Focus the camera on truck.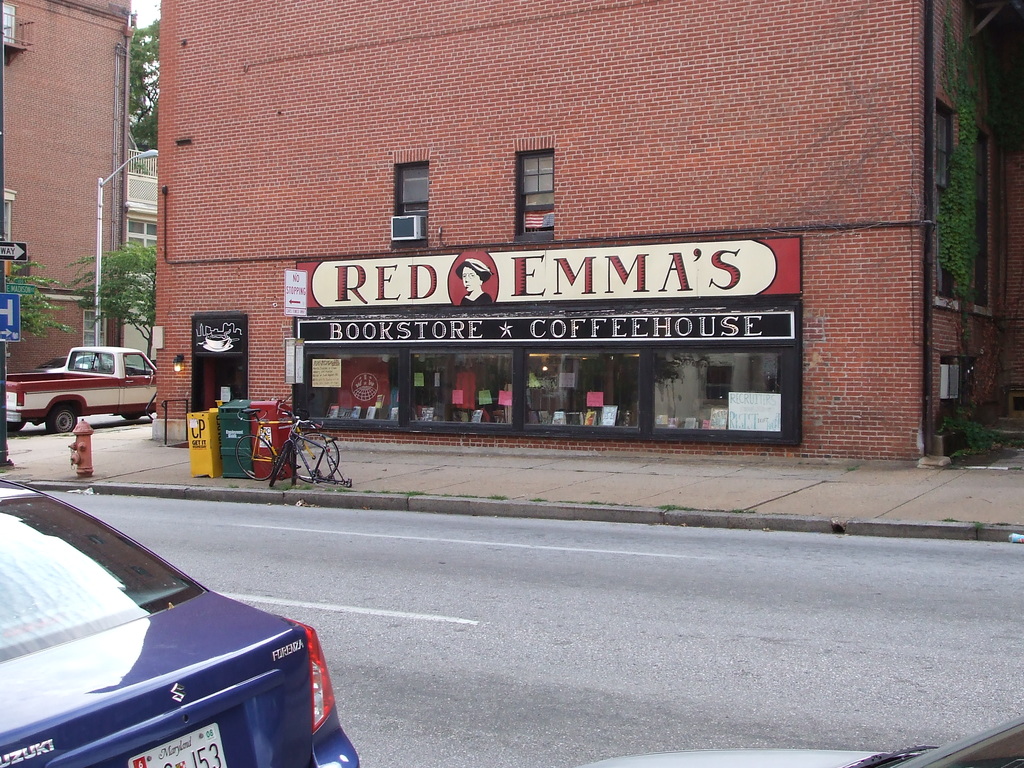
Focus region: locate(4, 340, 156, 431).
